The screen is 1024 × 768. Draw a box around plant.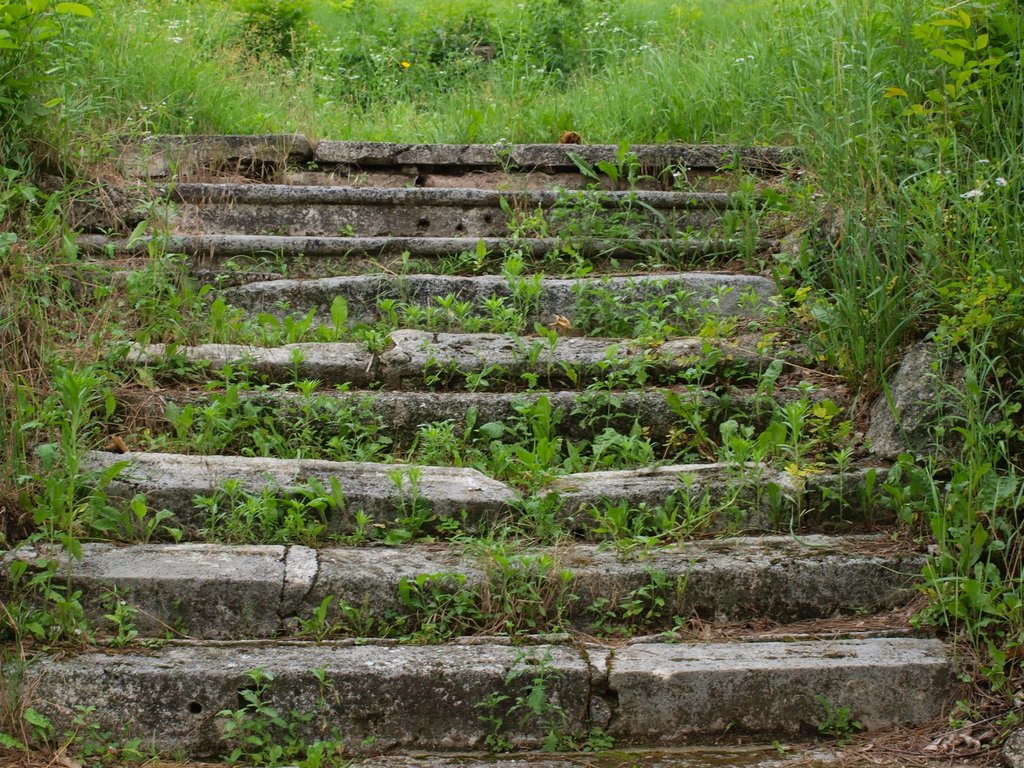
bbox=[290, 585, 330, 654].
